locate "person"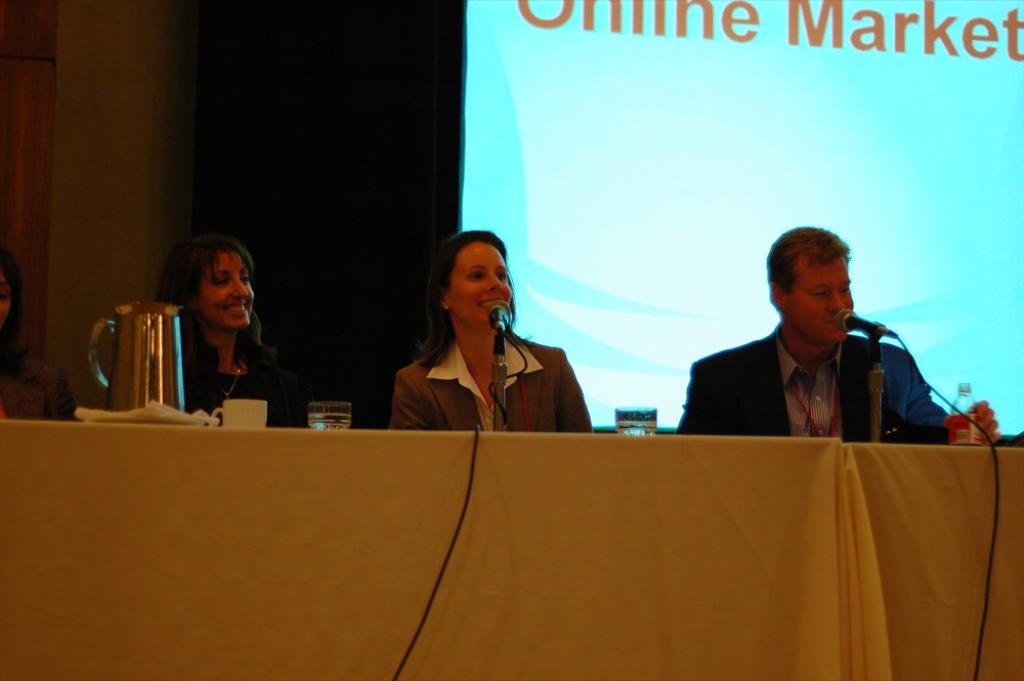
region(153, 233, 310, 427)
